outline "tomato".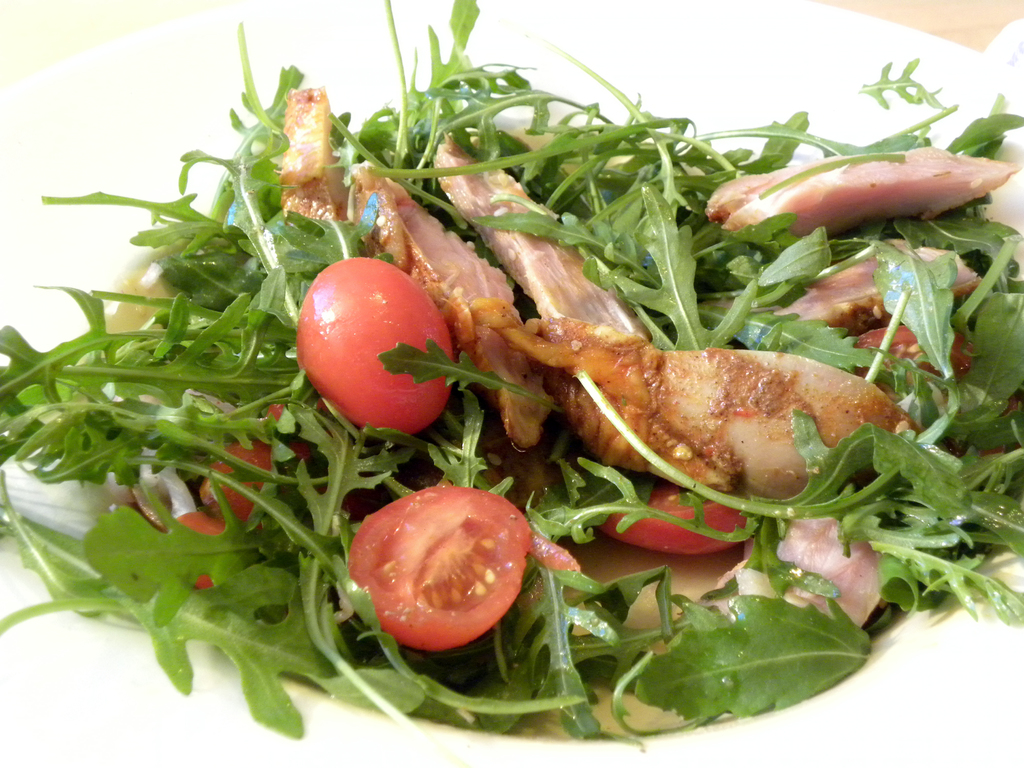
Outline: locate(202, 440, 326, 532).
